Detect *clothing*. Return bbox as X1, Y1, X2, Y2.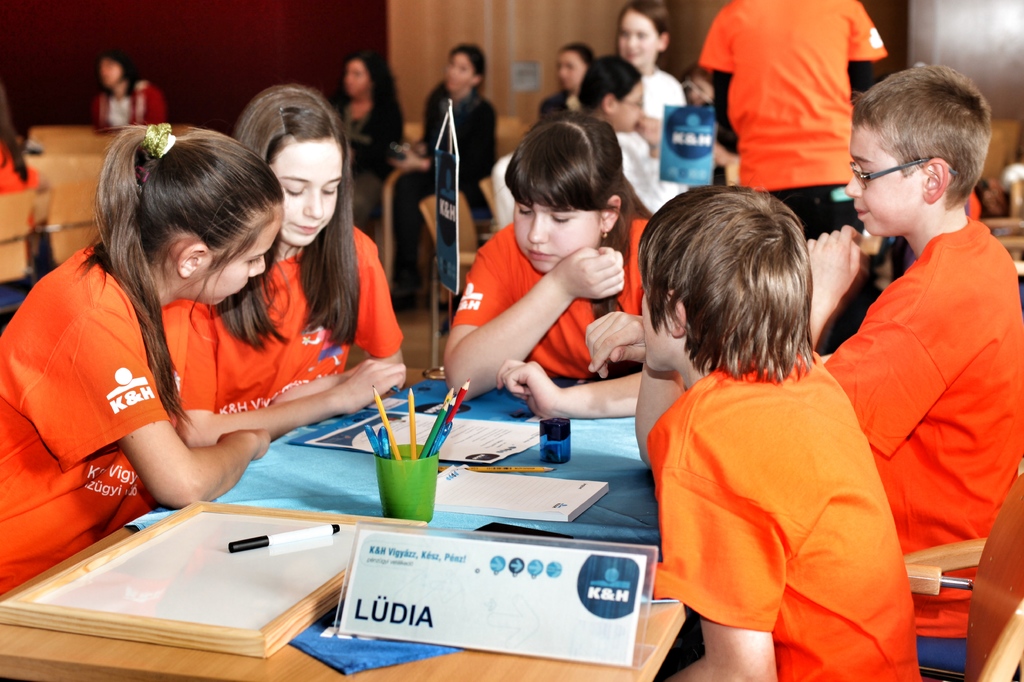
696, 0, 886, 237.
